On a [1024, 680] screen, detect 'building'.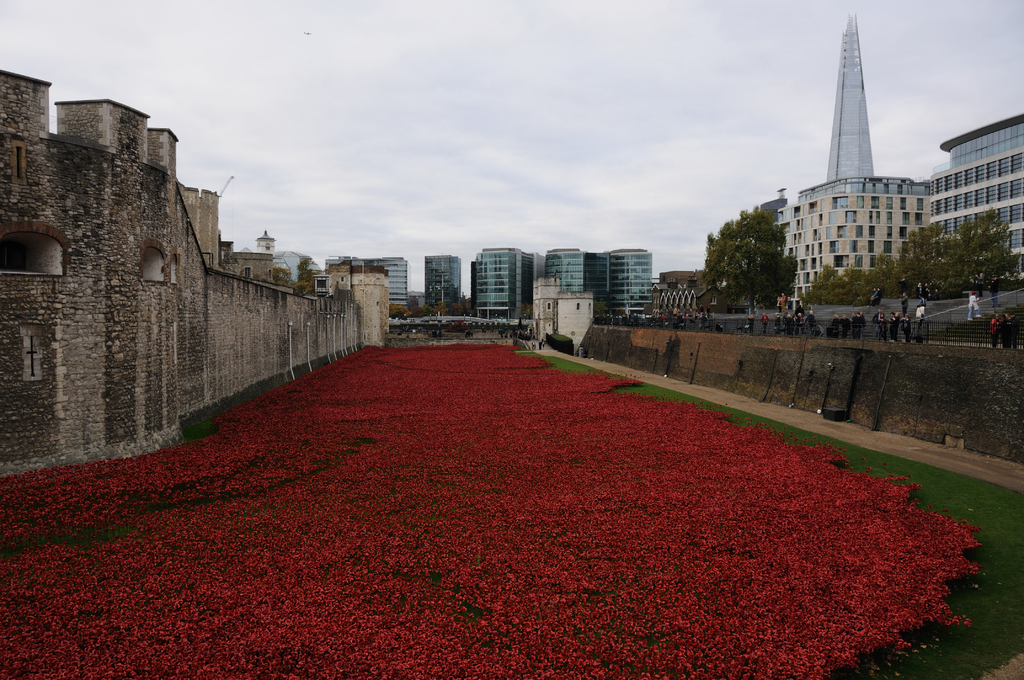
Rect(772, 24, 925, 298).
